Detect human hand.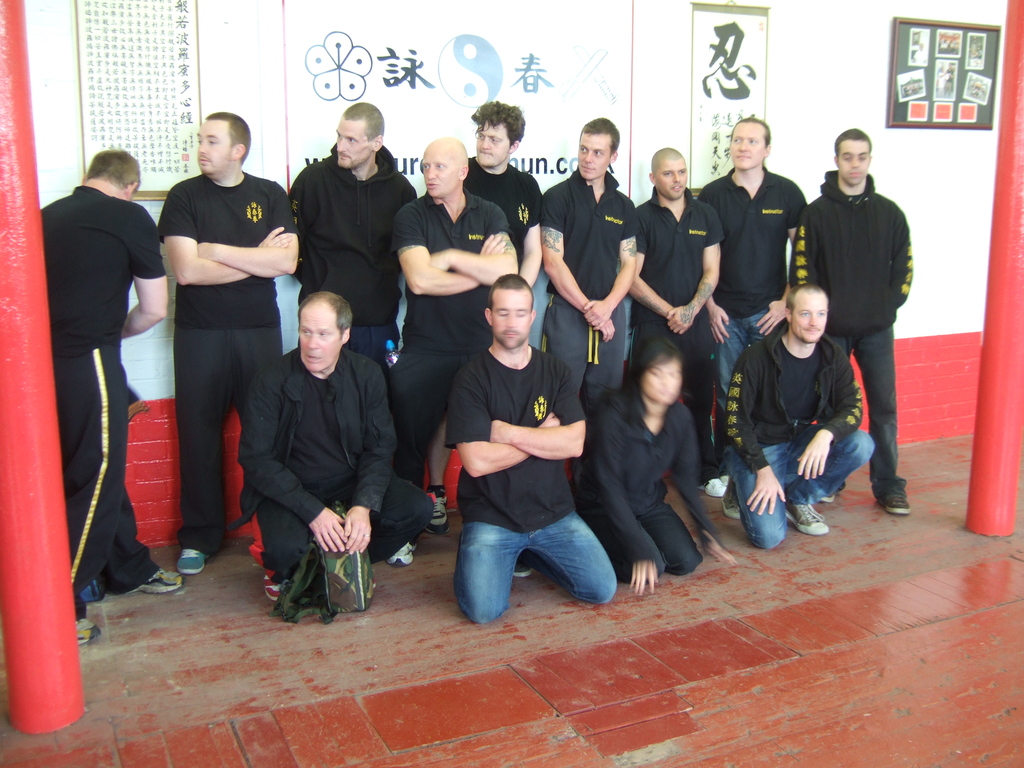
Detected at bbox=(478, 232, 509, 253).
